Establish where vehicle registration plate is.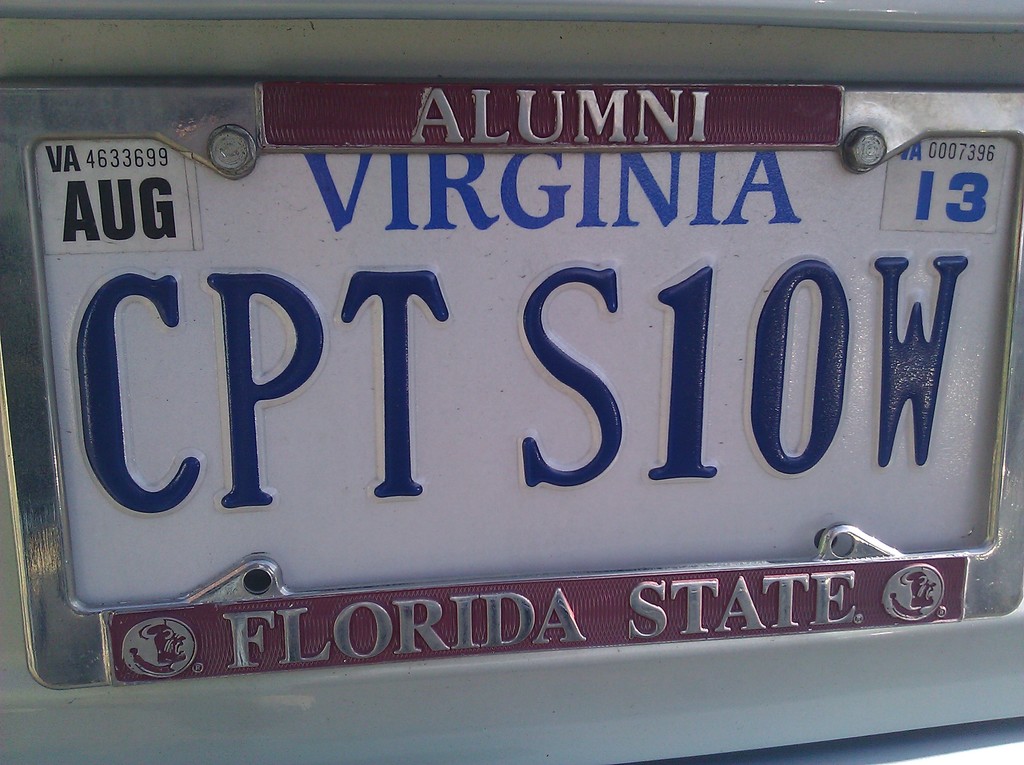
Established at region(28, 191, 840, 624).
